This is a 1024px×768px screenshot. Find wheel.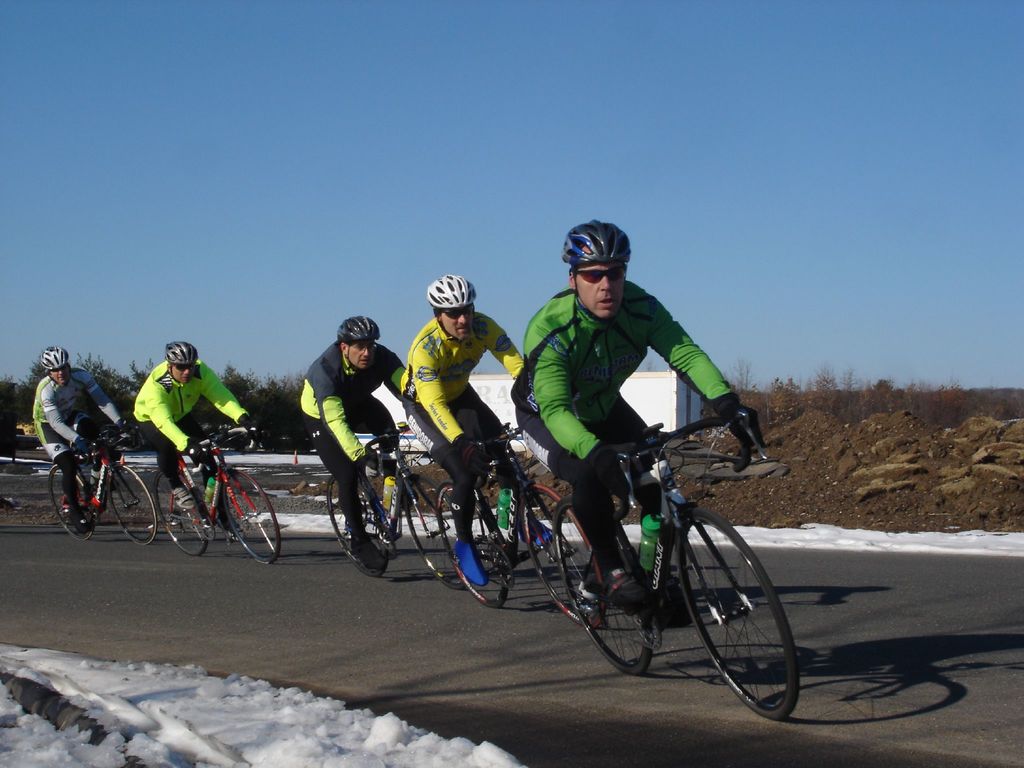
Bounding box: detection(153, 463, 204, 559).
